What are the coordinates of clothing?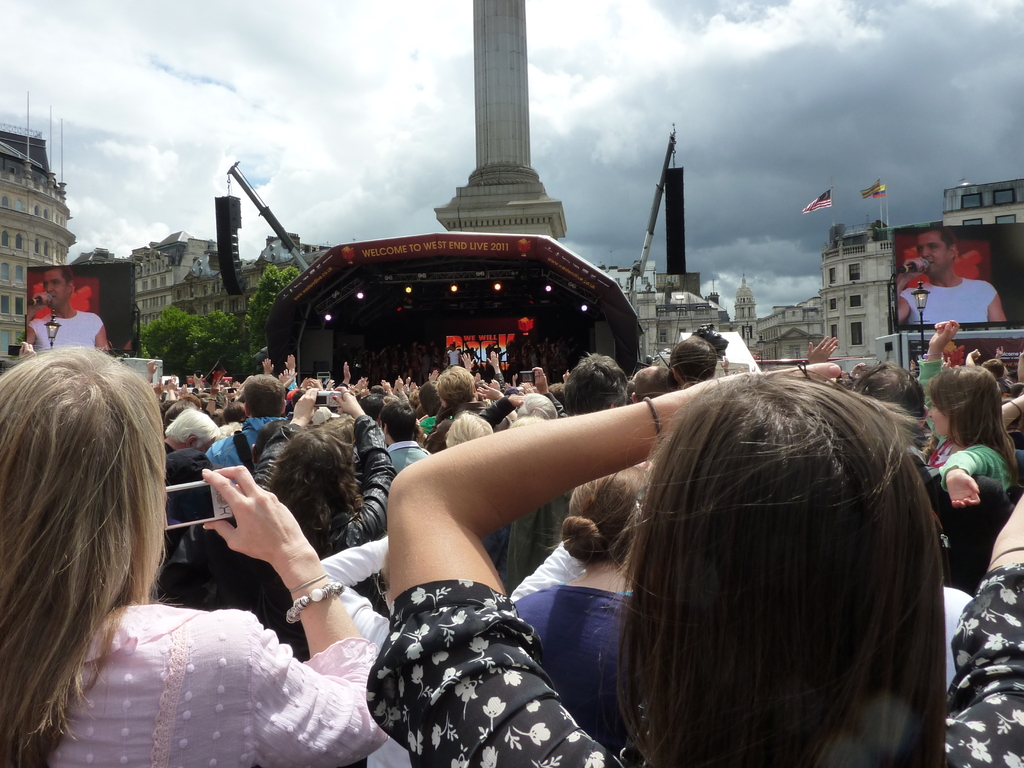
crop(218, 410, 396, 659).
